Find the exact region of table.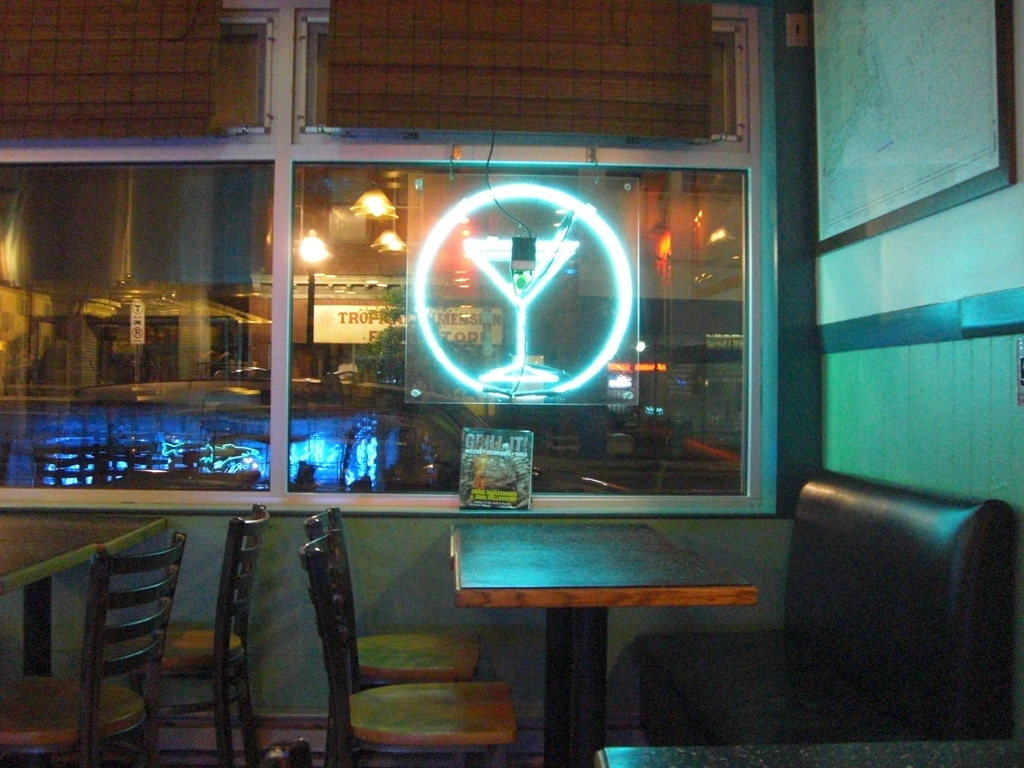
Exact region: rect(0, 508, 169, 676).
